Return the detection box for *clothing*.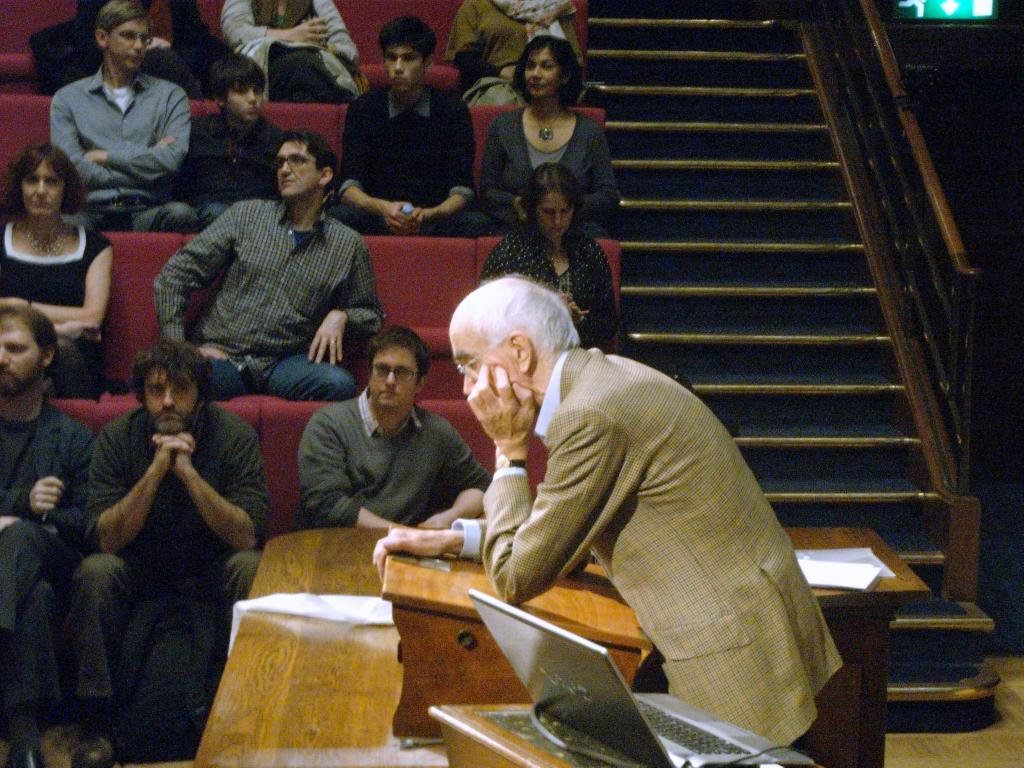
(179,109,288,229).
